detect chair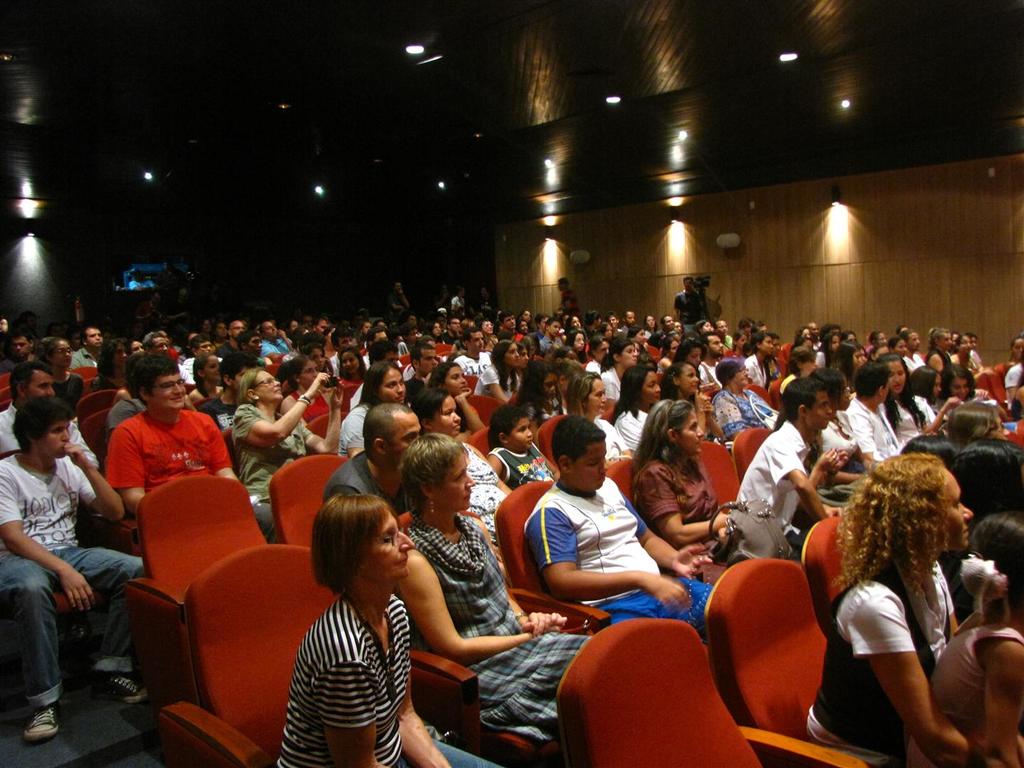
[466, 389, 502, 425]
